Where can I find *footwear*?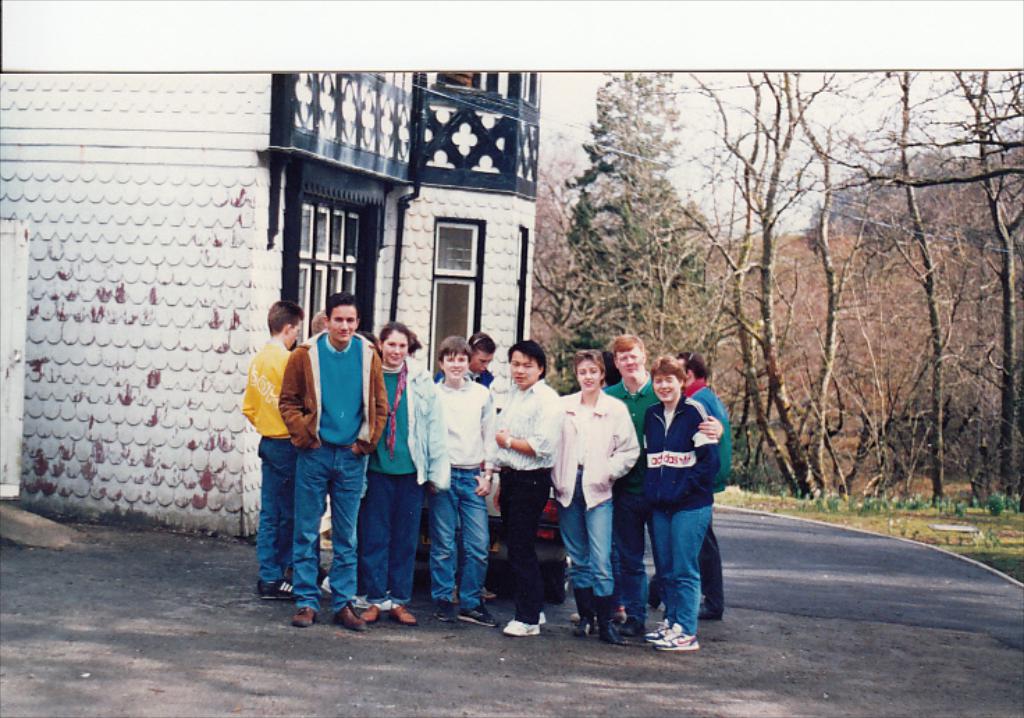
You can find it at select_region(619, 621, 641, 641).
